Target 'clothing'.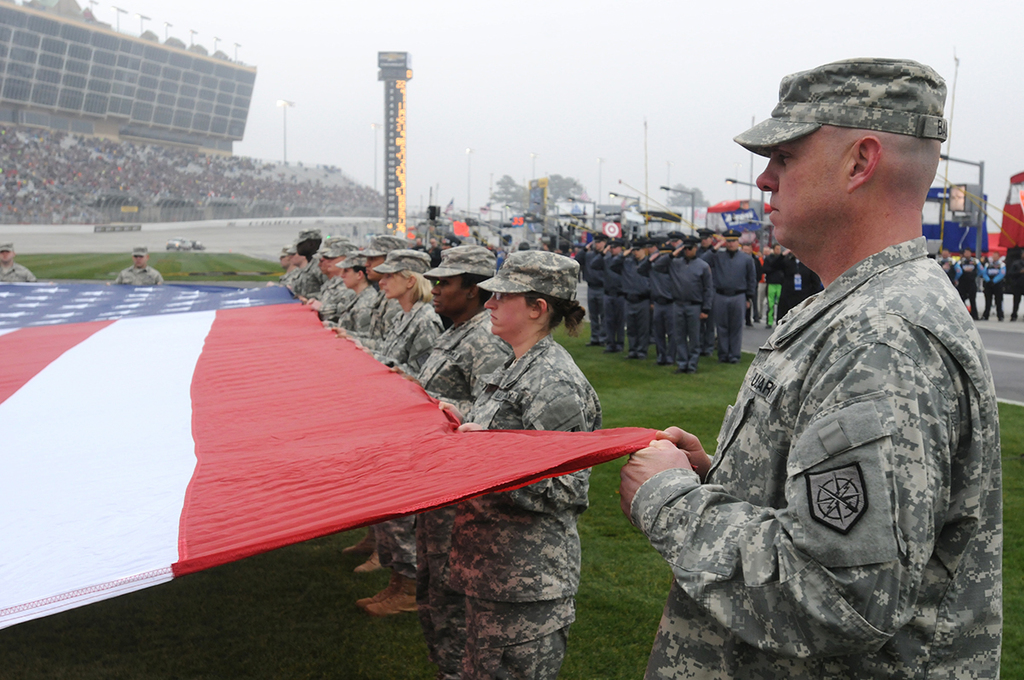
Target region: pyautogui.locateOnScreen(311, 276, 344, 324).
